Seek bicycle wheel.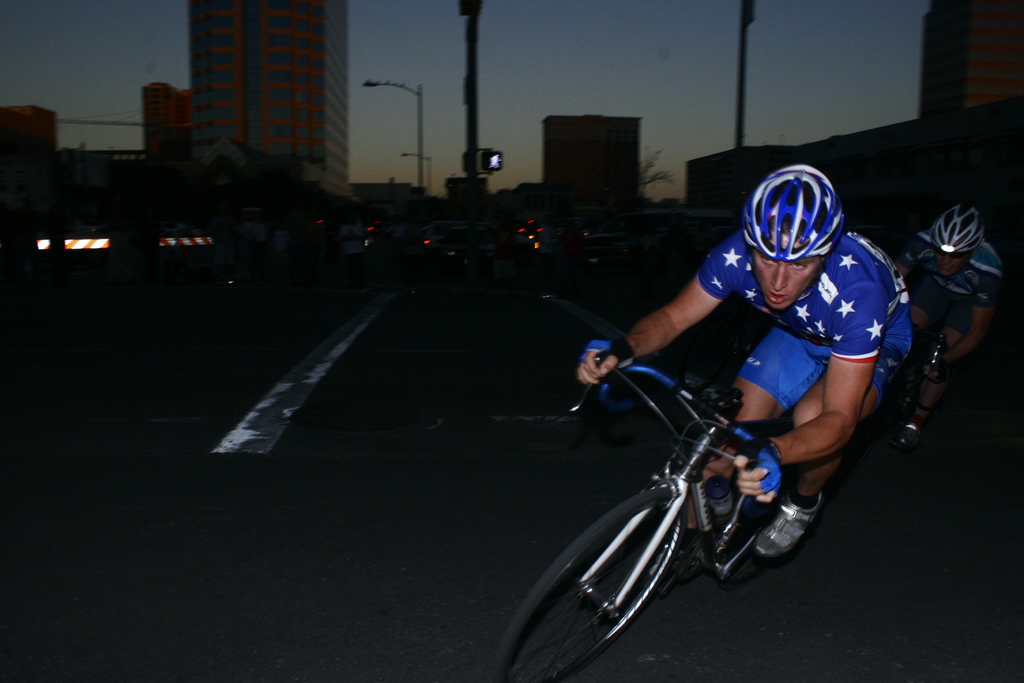
crop(488, 486, 691, 682).
